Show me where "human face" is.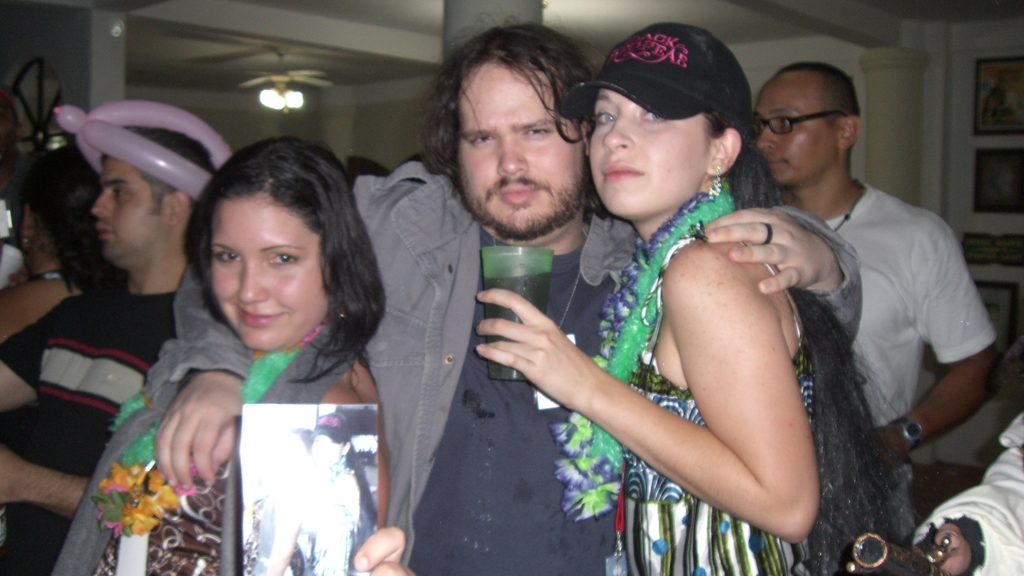
"human face" is at x1=207 y1=195 x2=332 y2=352.
